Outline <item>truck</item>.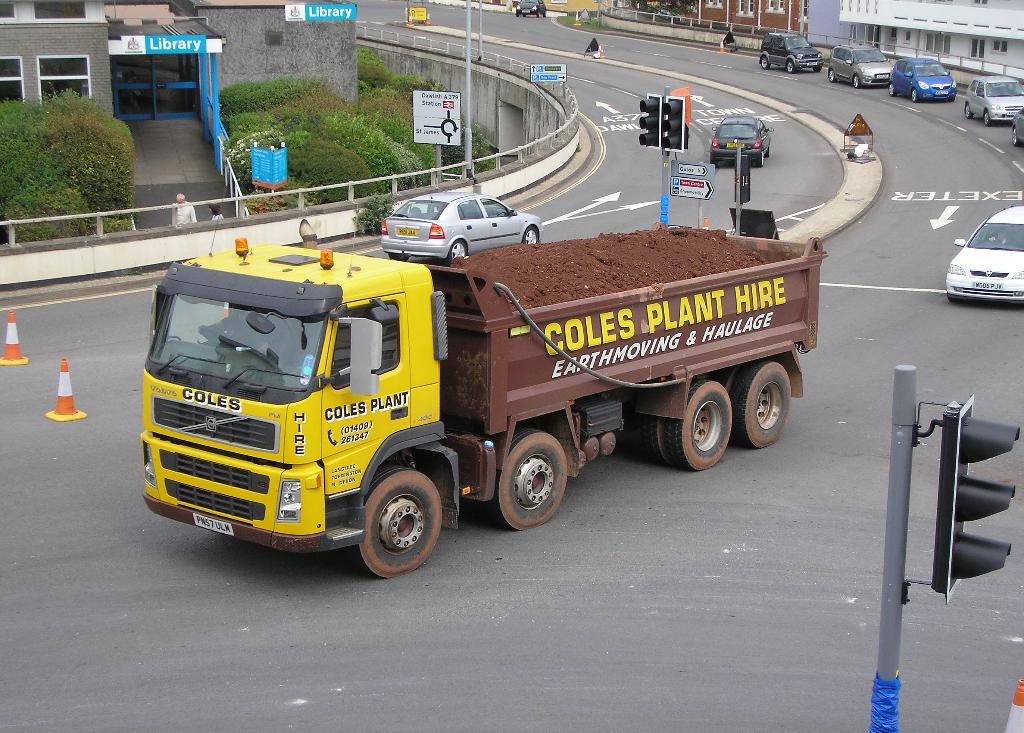
Outline: bbox(140, 200, 820, 574).
